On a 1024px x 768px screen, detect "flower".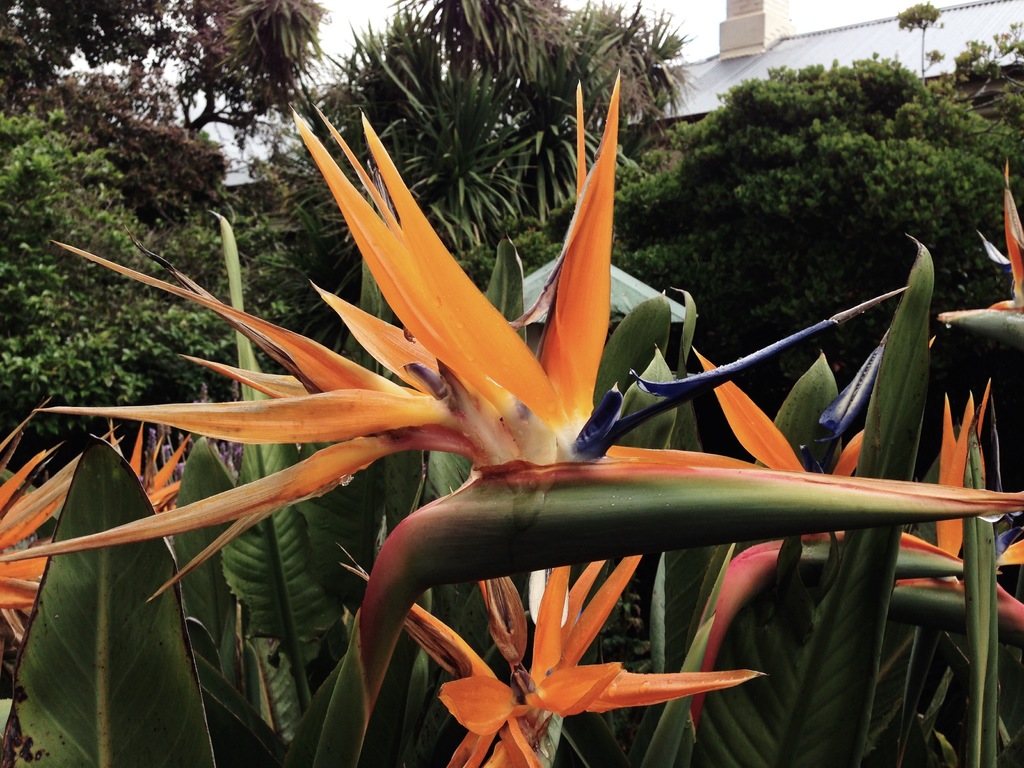
bbox=[106, 420, 191, 521].
